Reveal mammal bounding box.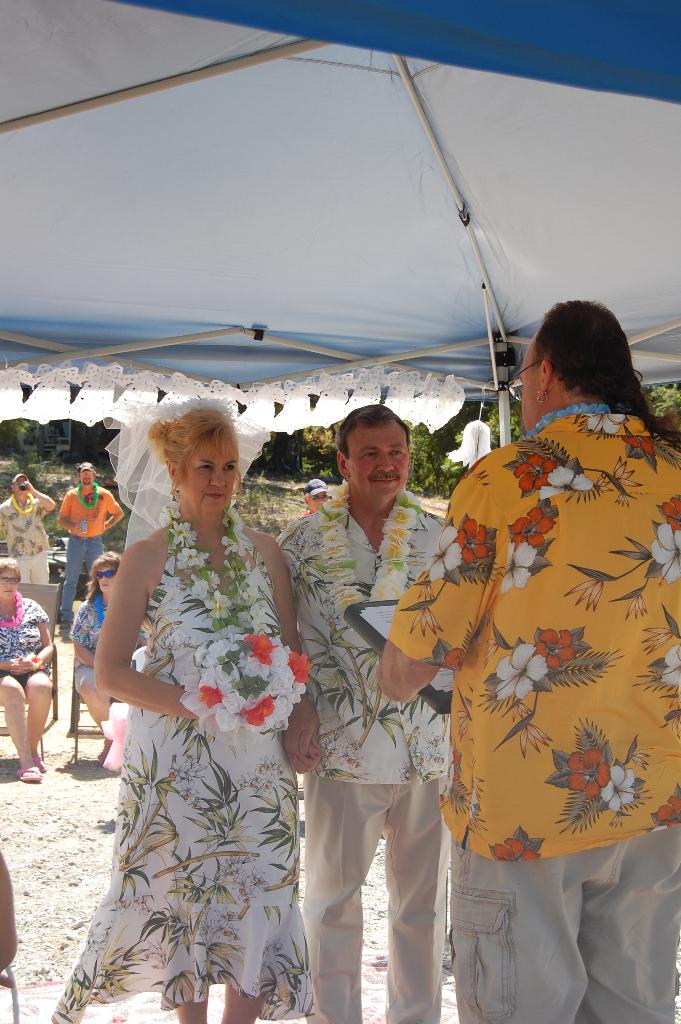
Revealed: [70,547,156,764].
